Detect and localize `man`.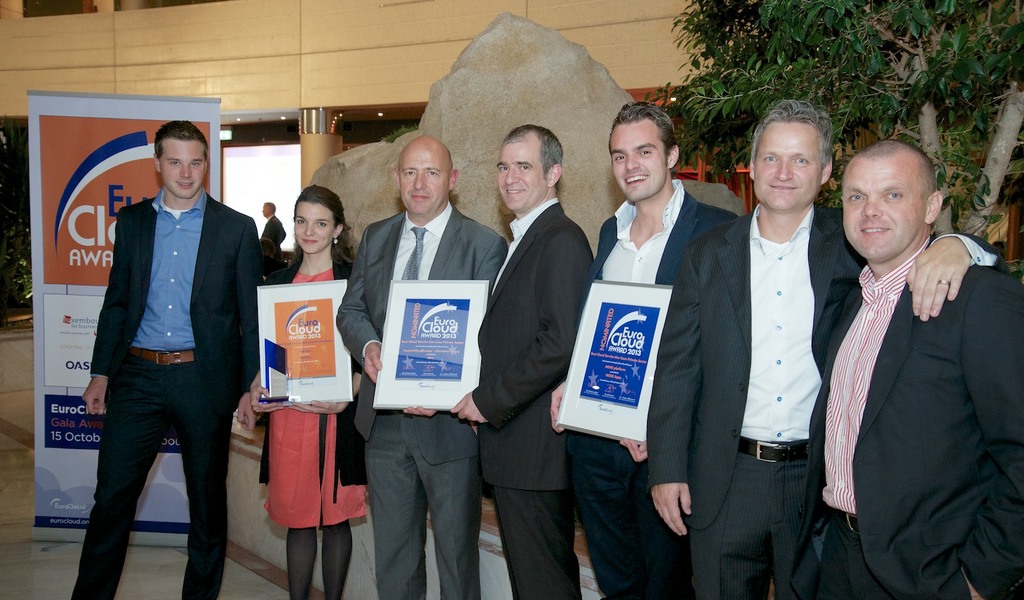
Localized at bbox=[69, 119, 262, 599].
